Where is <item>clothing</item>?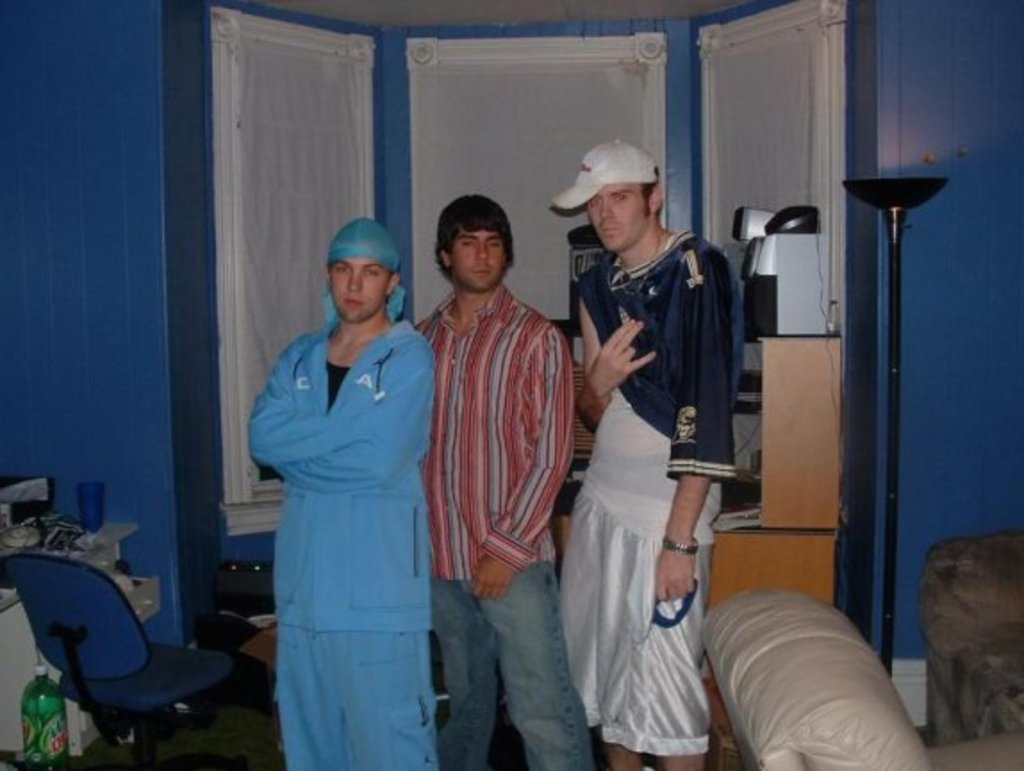
246,284,439,769.
